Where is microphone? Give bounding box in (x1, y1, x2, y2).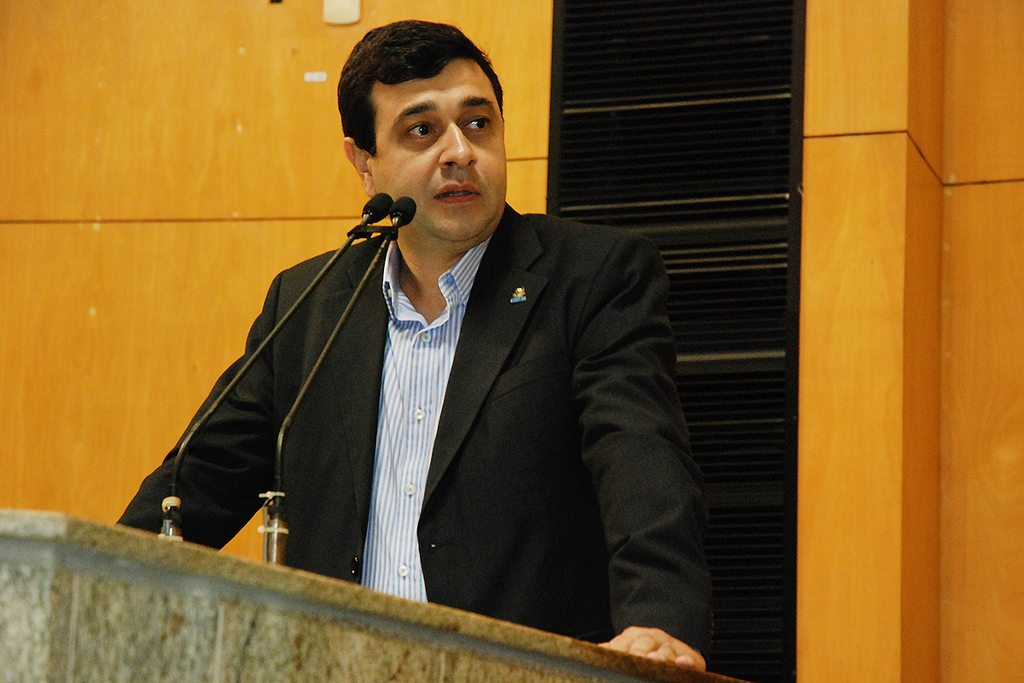
(357, 192, 395, 225).
